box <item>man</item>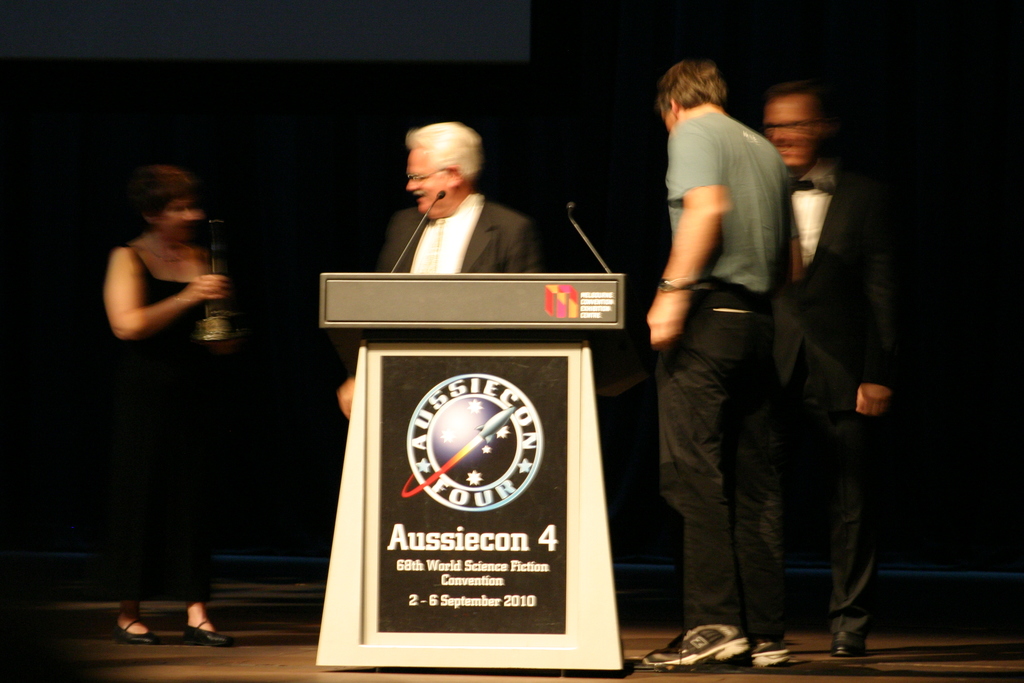
742, 86, 905, 664
